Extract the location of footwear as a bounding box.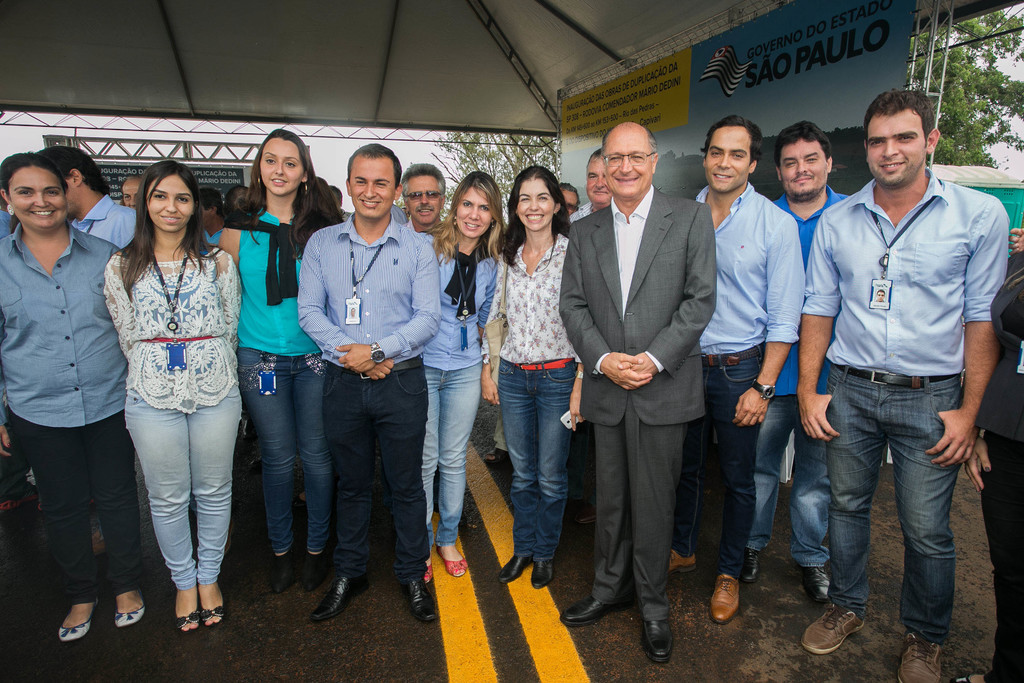
bbox(897, 629, 943, 682).
